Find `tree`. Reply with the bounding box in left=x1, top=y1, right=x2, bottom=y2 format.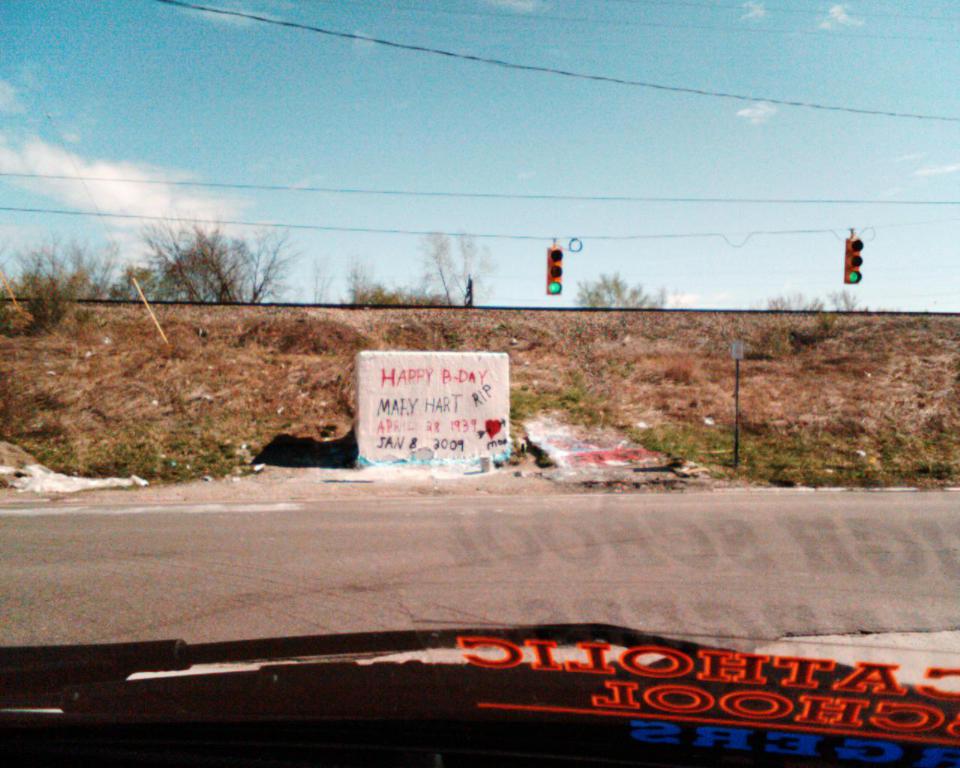
left=424, top=229, right=501, bottom=307.
